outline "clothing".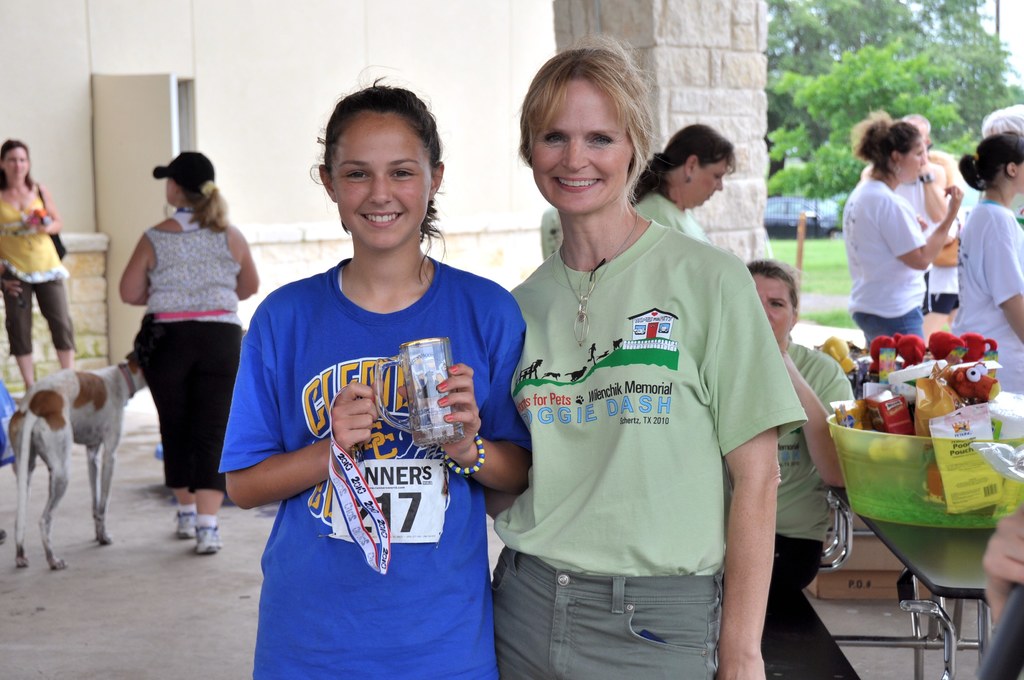
Outline: bbox=[136, 226, 244, 492].
